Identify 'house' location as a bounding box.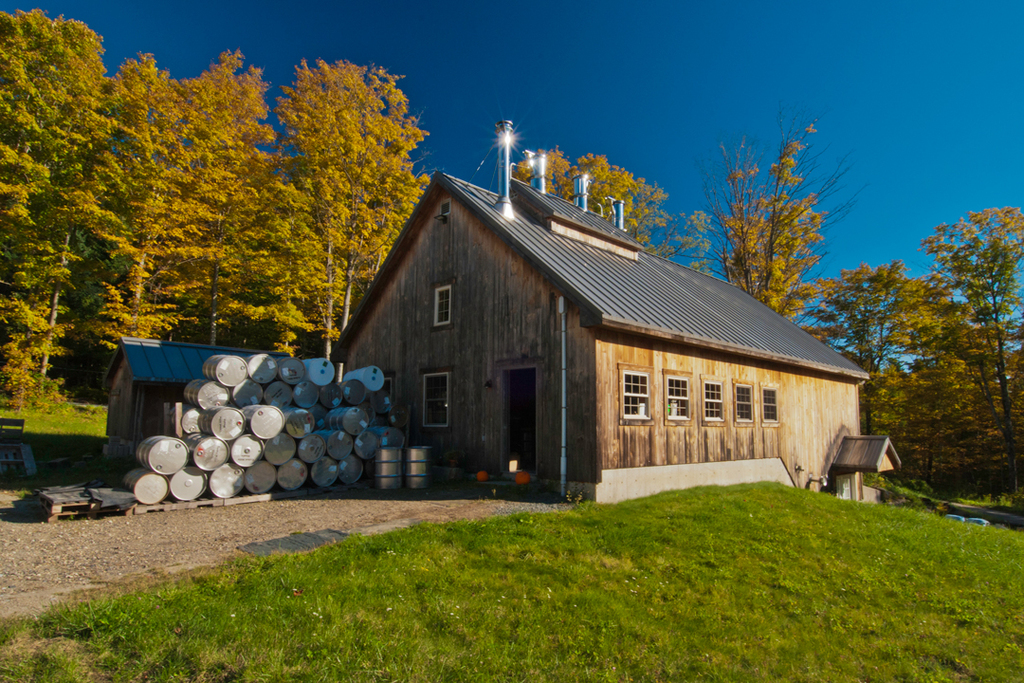
(95, 329, 278, 485).
